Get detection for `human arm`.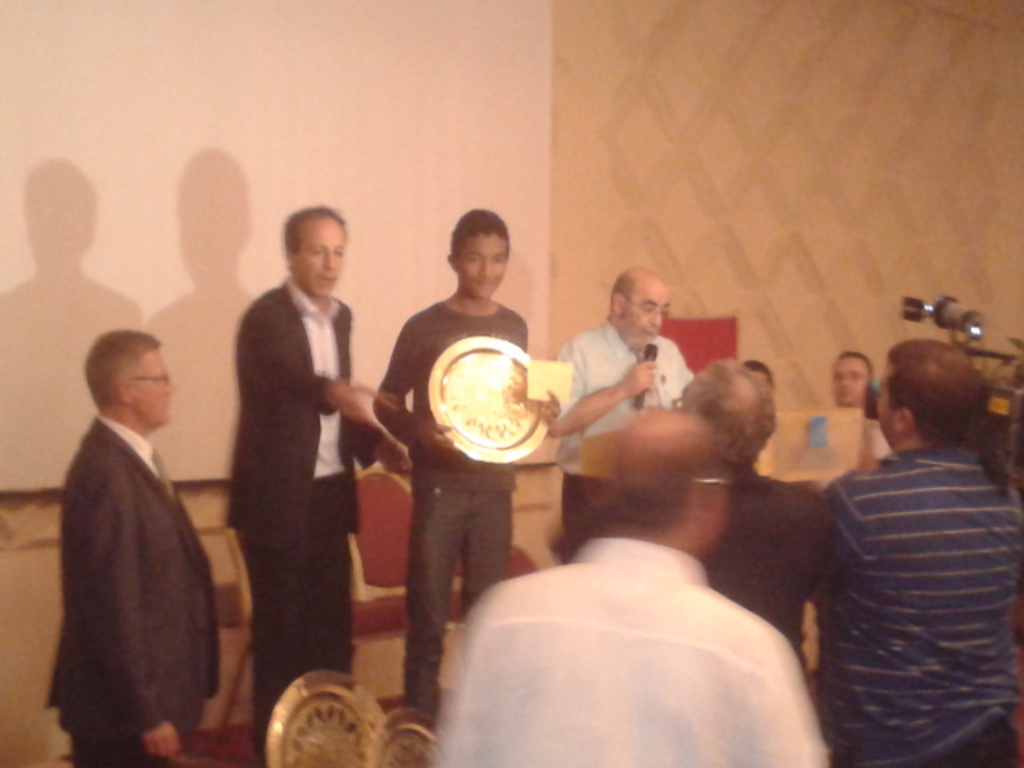
Detection: BBox(82, 469, 184, 765).
